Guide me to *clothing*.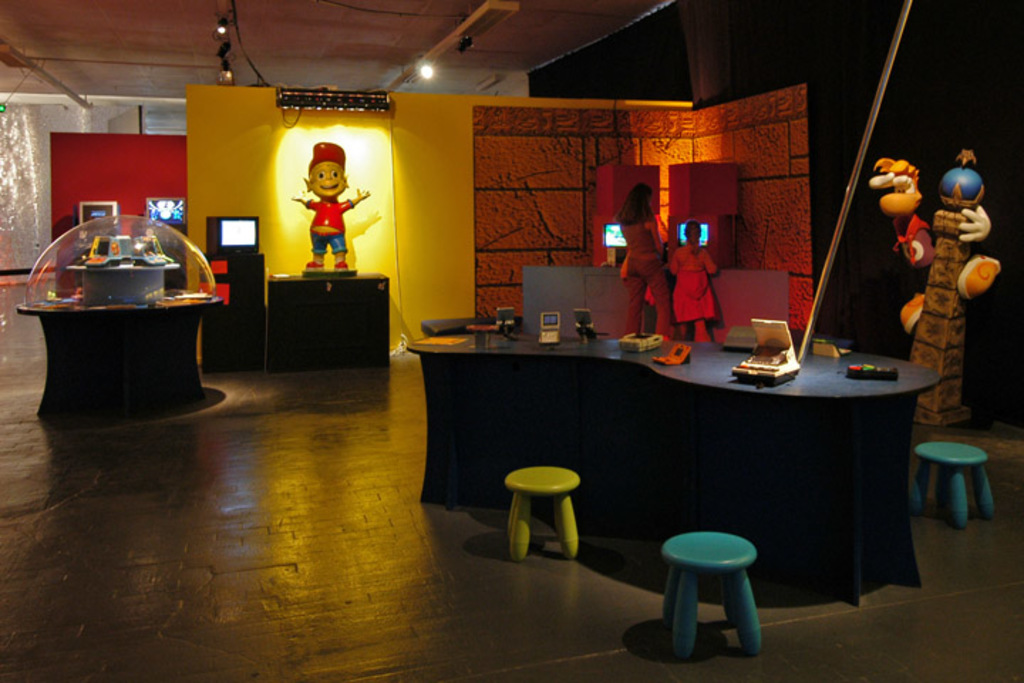
Guidance: (x1=314, y1=189, x2=351, y2=238).
